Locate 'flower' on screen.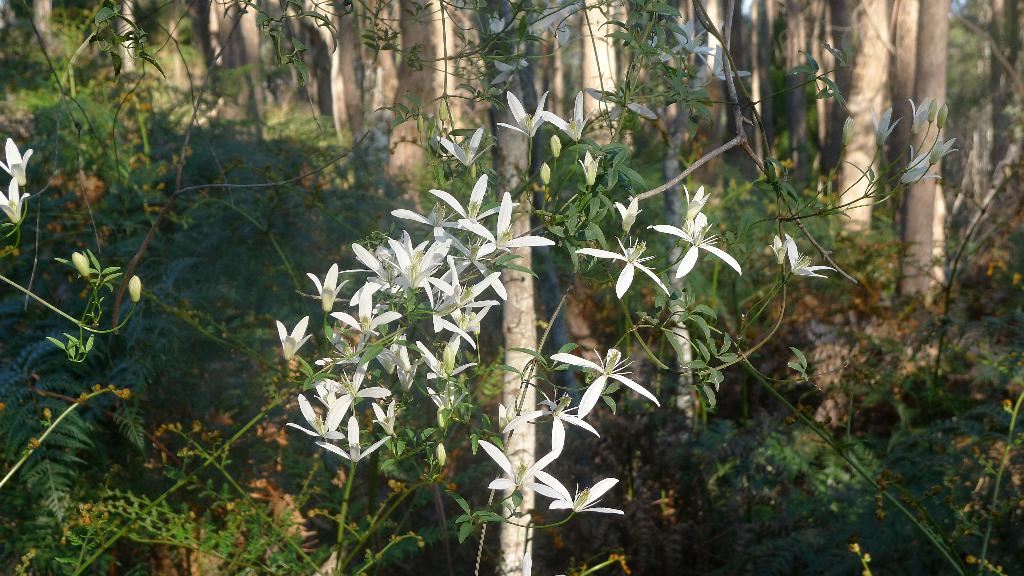
On screen at <box>429,378,474,424</box>.
